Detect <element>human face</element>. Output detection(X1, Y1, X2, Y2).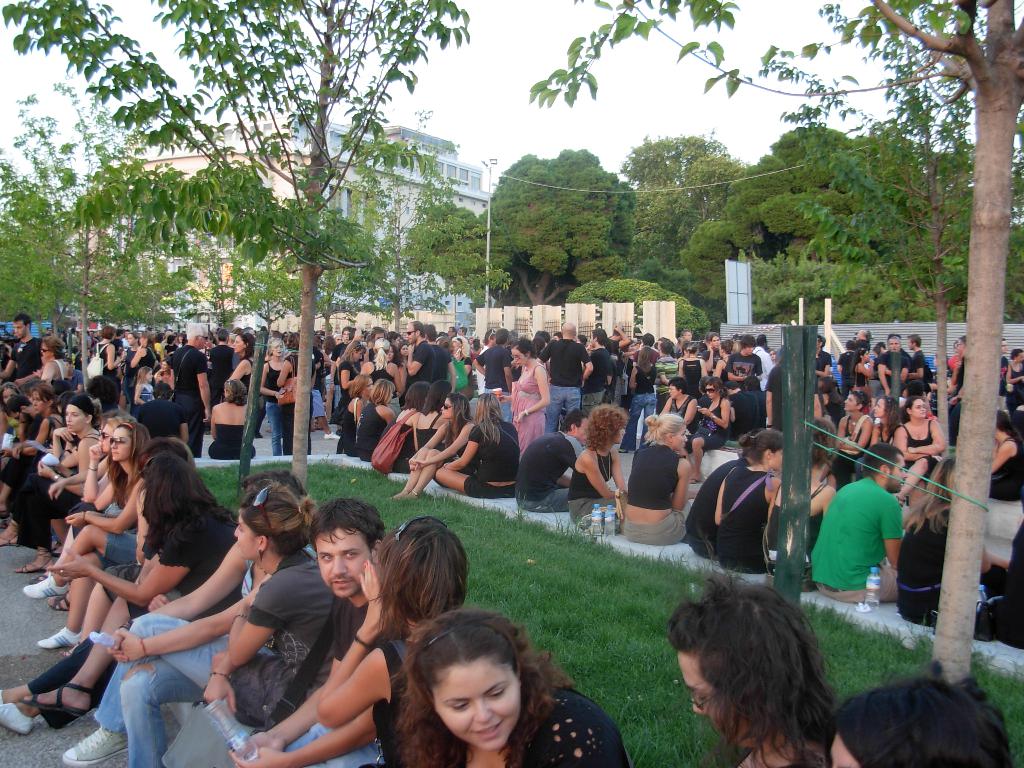
detection(312, 528, 369, 600).
